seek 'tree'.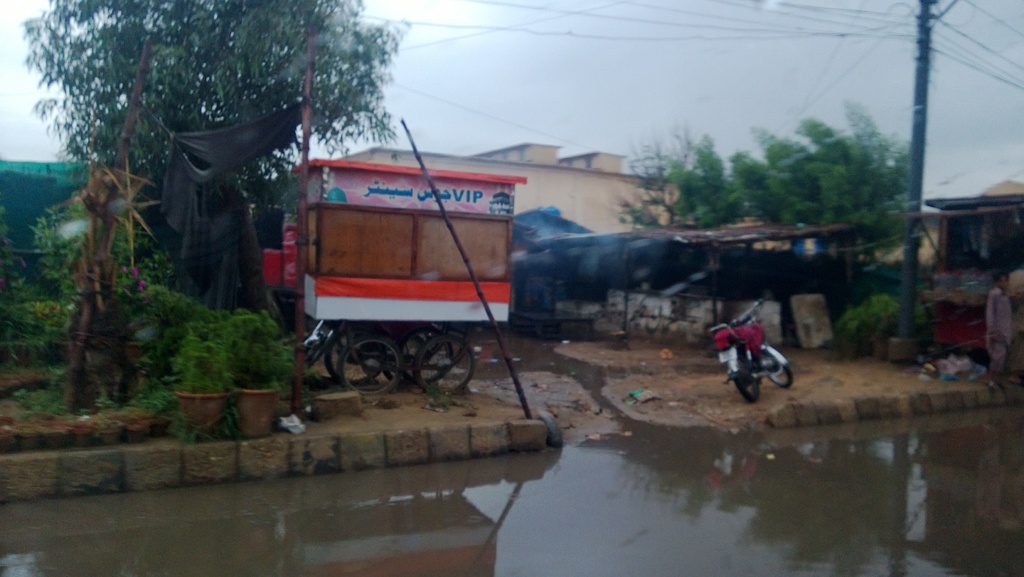
<region>14, 0, 420, 333</region>.
